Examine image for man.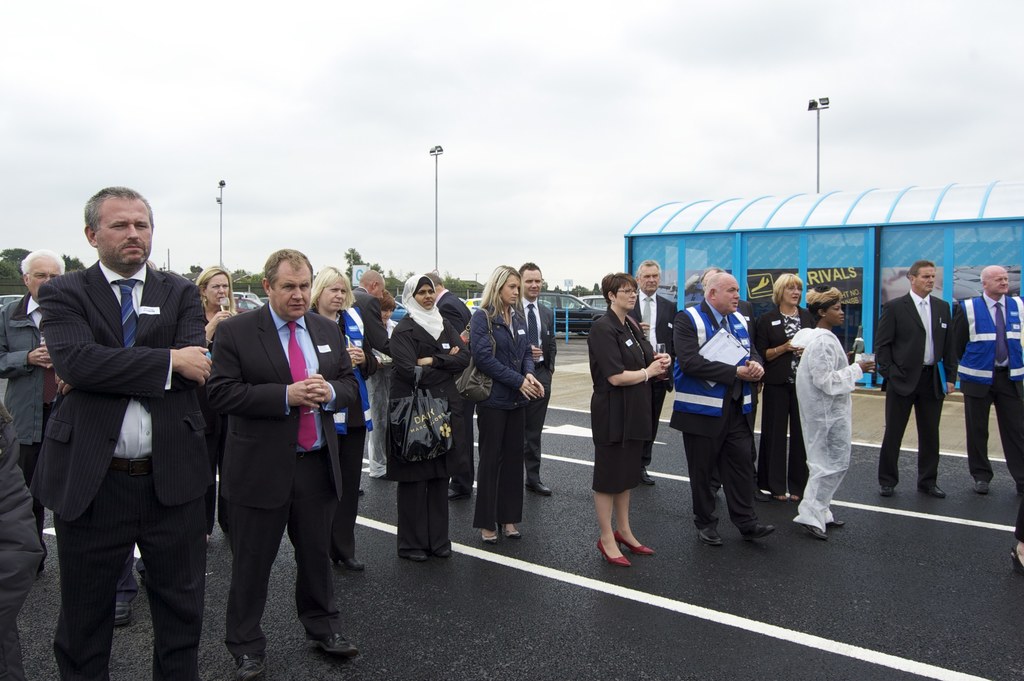
Examination result: (872,260,955,500).
